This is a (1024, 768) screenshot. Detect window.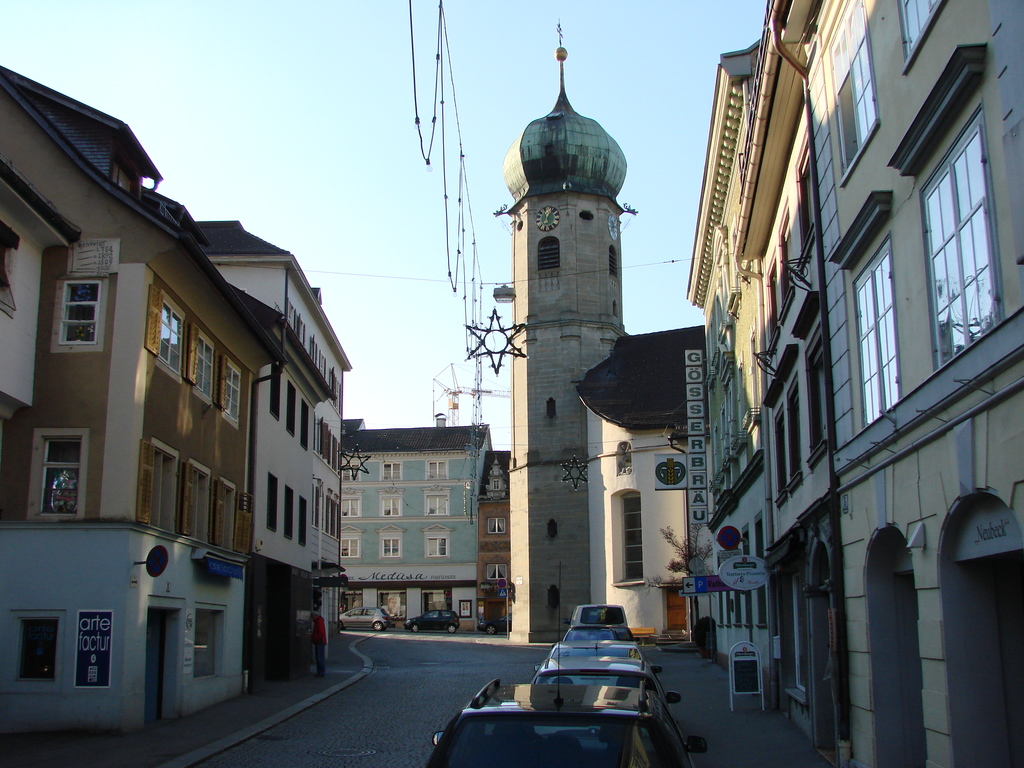
detection(787, 388, 800, 478).
